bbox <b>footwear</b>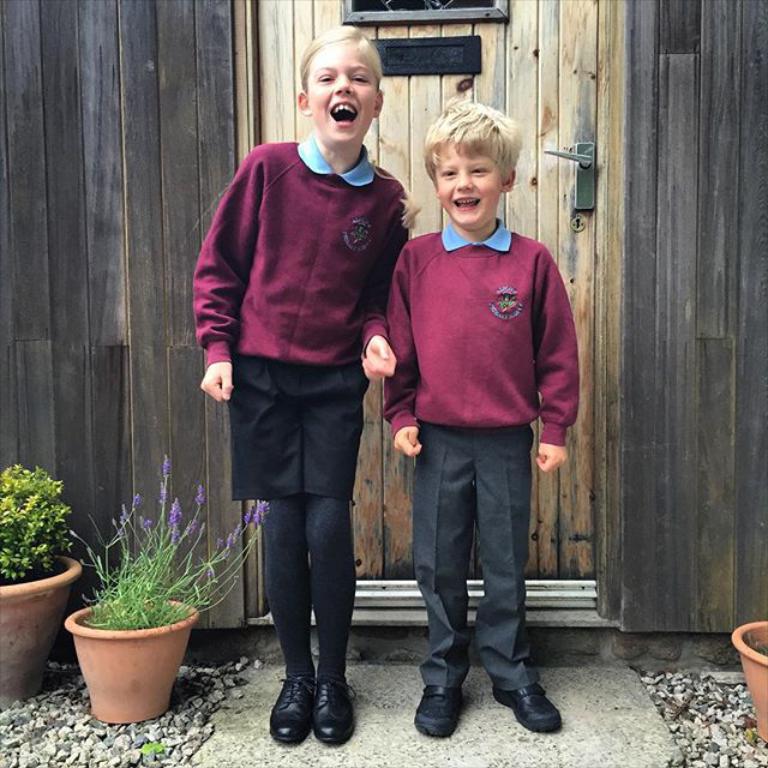
pyautogui.locateOnScreen(270, 680, 306, 744)
